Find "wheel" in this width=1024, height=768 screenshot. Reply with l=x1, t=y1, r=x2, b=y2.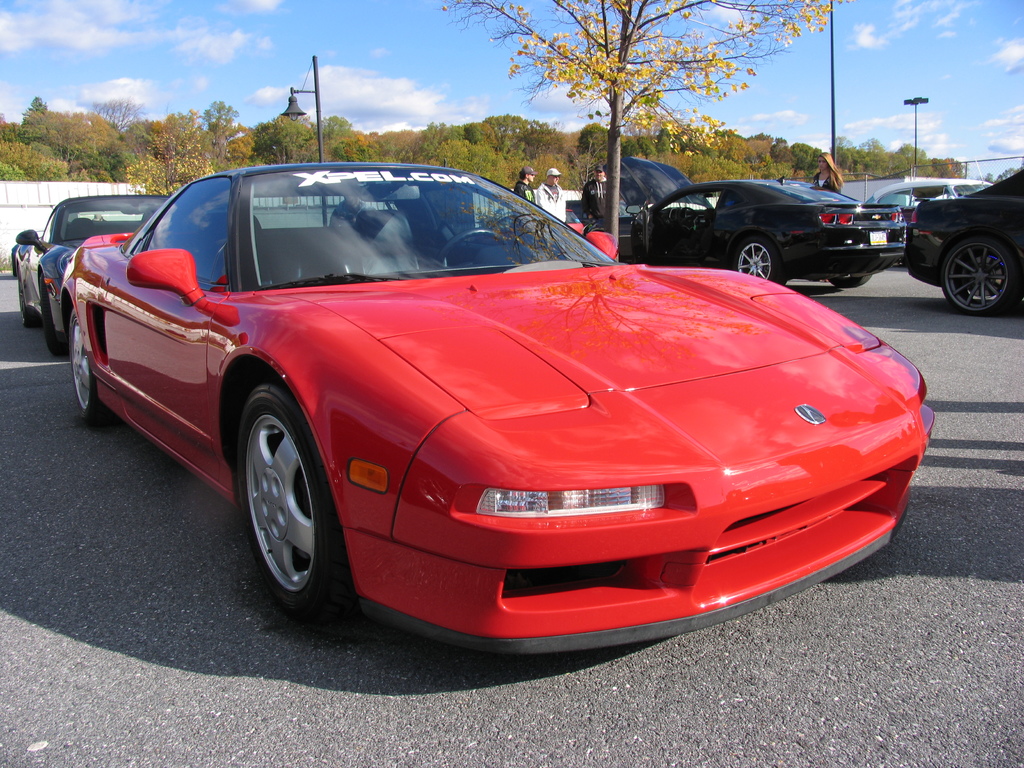
l=727, t=230, r=788, b=289.
